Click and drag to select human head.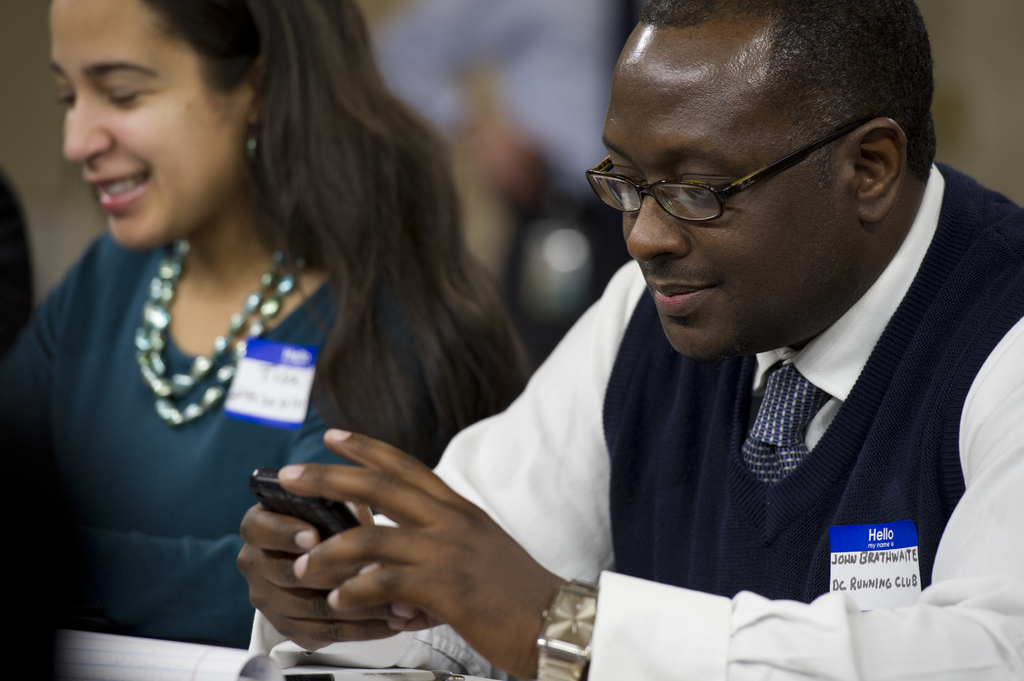
Selection: {"x1": 44, "y1": 0, "x2": 369, "y2": 255}.
